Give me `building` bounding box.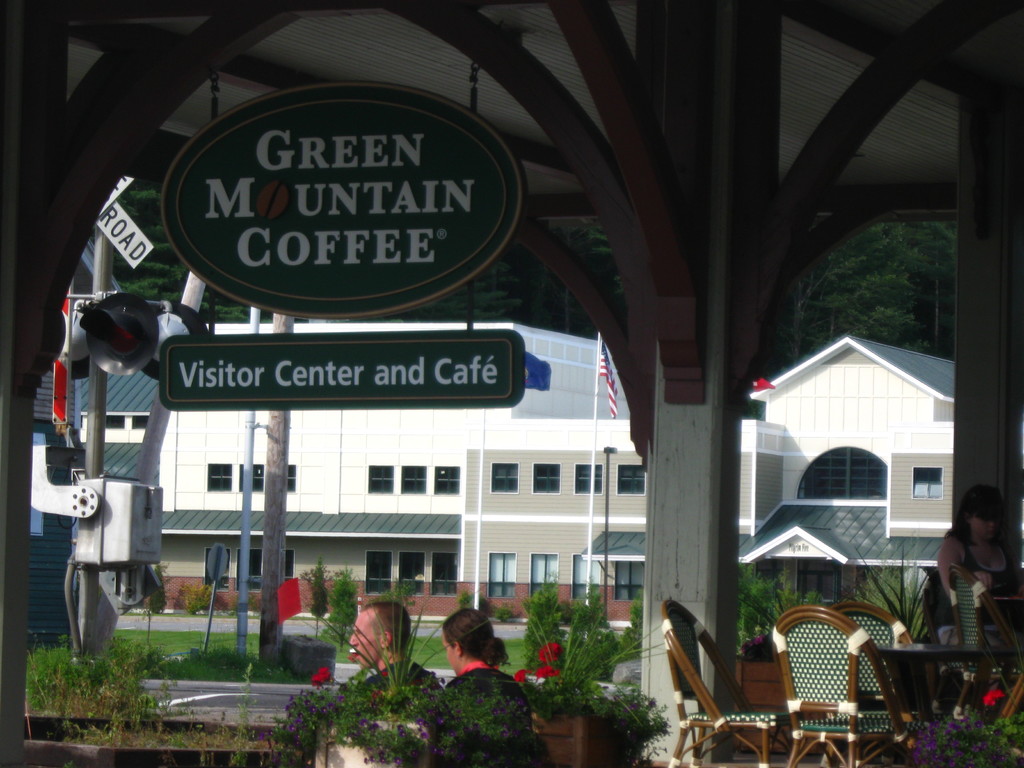
box(77, 322, 953, 628).
